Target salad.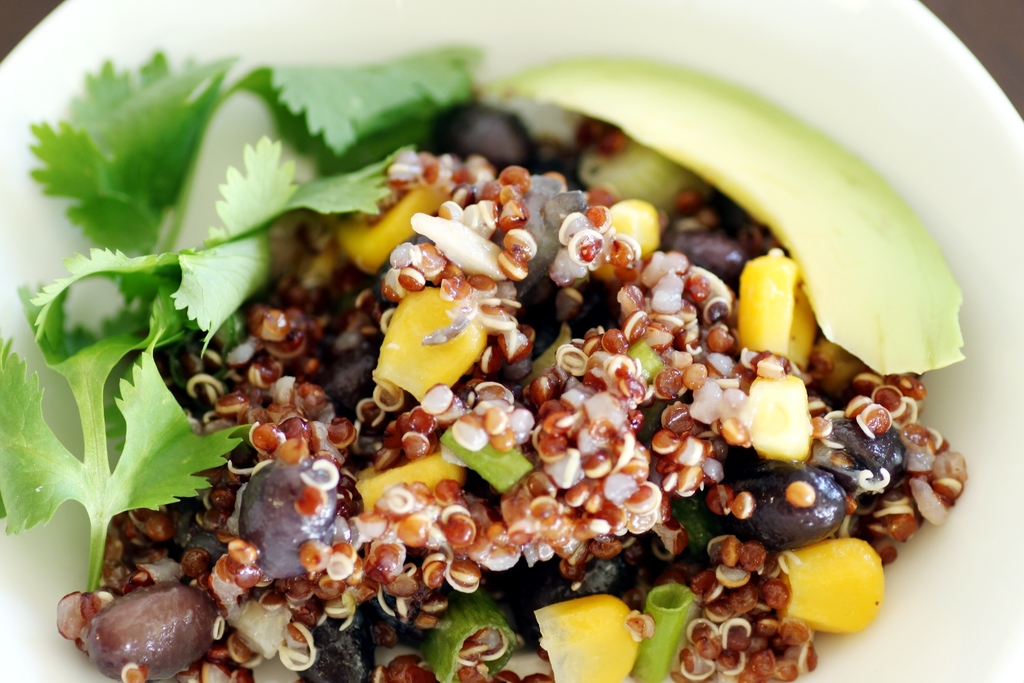
Target region: bbox=[0, 35, 965, 682].
